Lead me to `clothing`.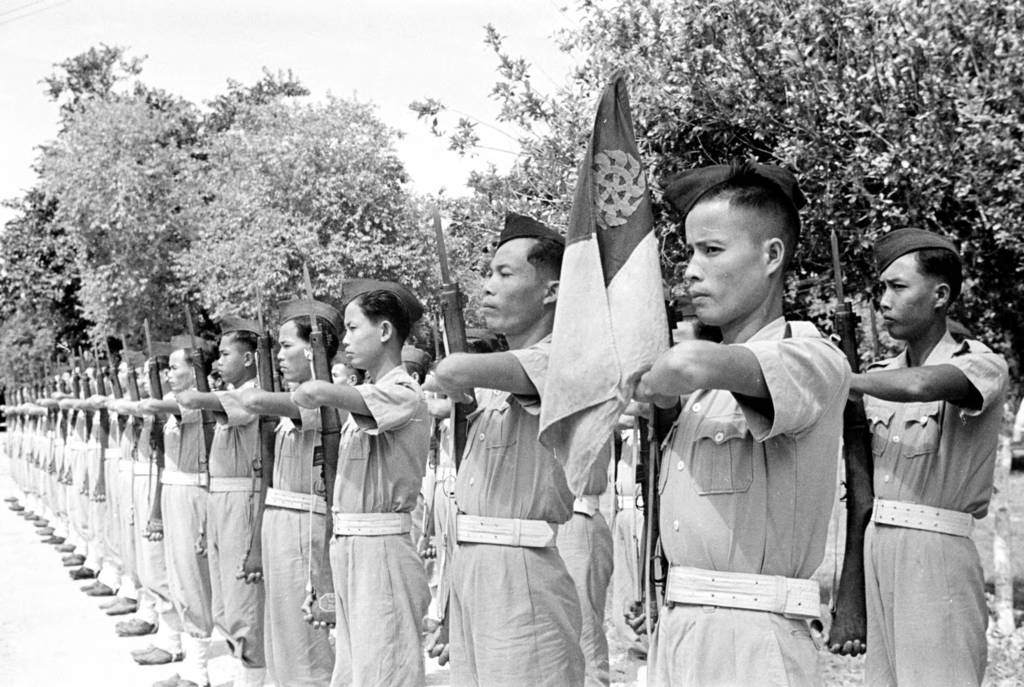
Lead to {"left": 257, "top": 387, "right": 353, "bottom": 686}.
